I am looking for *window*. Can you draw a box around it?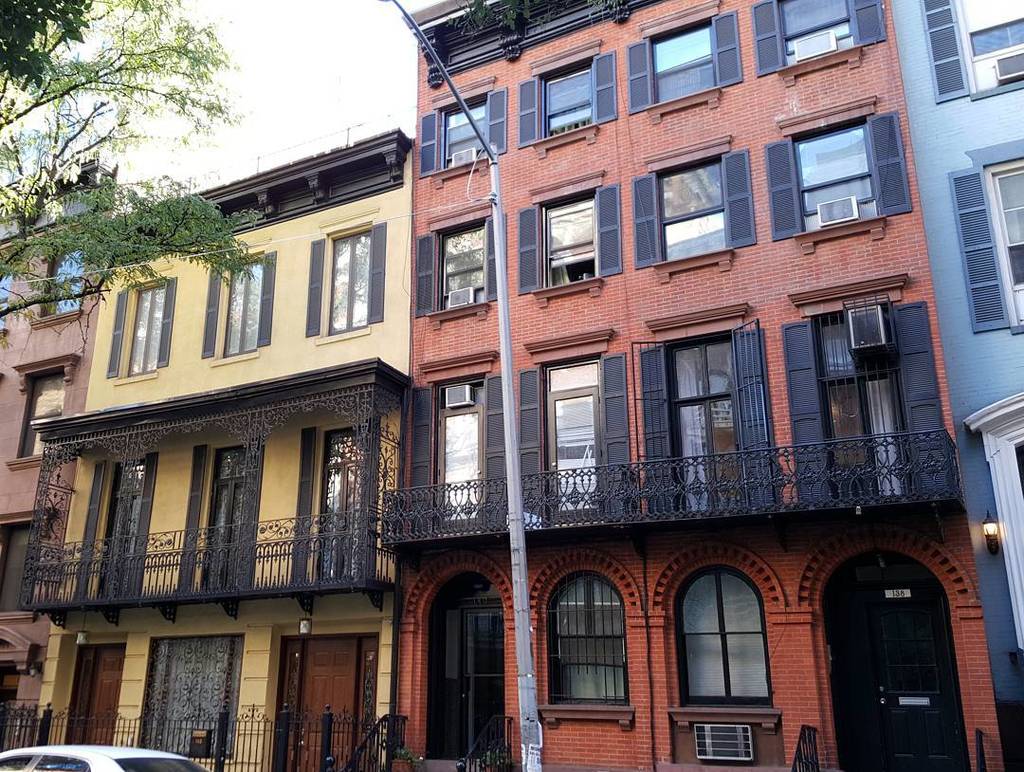
Sure, the bounding box is <box>325,218,374,336</box>.
